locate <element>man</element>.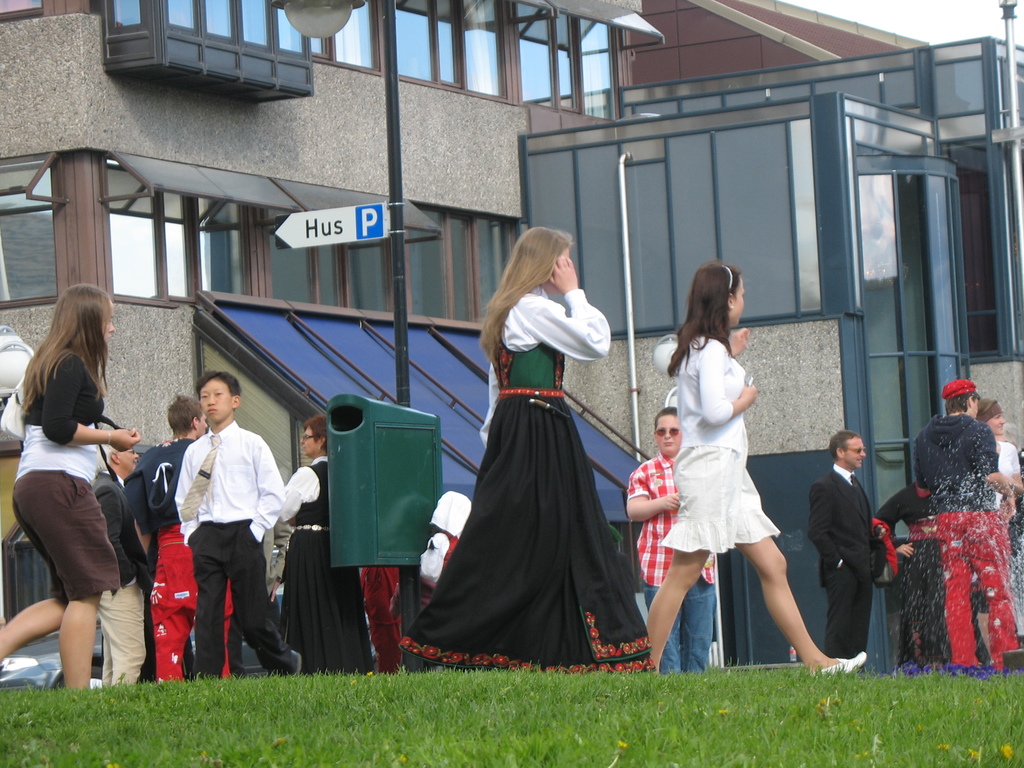
Bounding box: region(980, 400, 1023, 576).
